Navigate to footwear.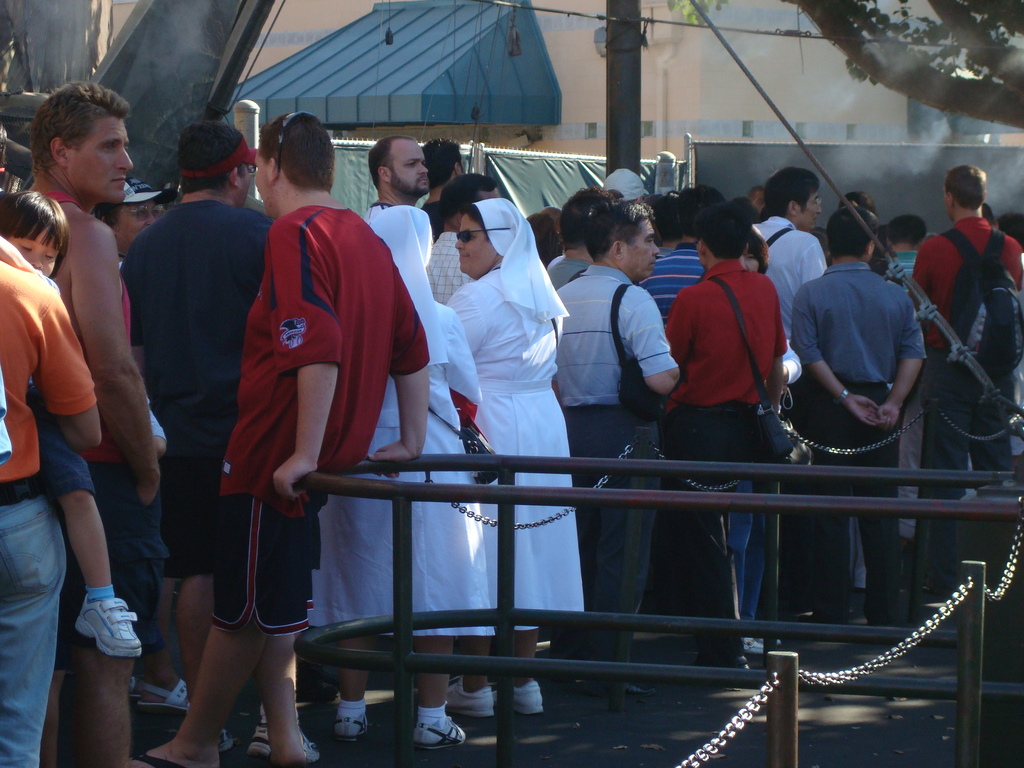
Navigation target: left=415, top=717, right=467, bottom=749.
